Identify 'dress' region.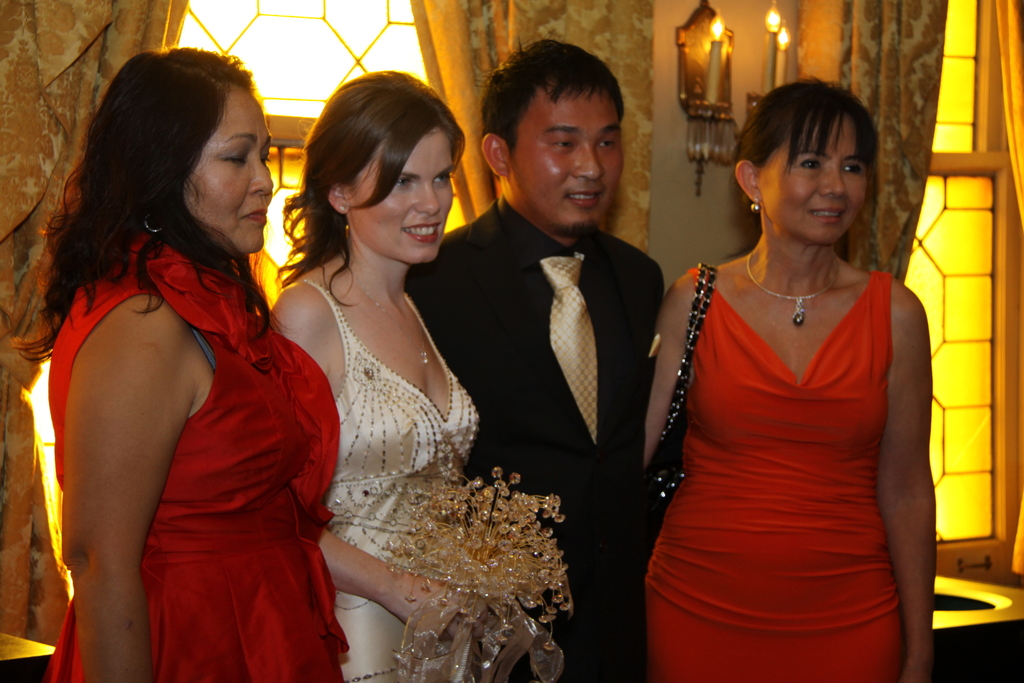
Region: 44 219 340 682.
